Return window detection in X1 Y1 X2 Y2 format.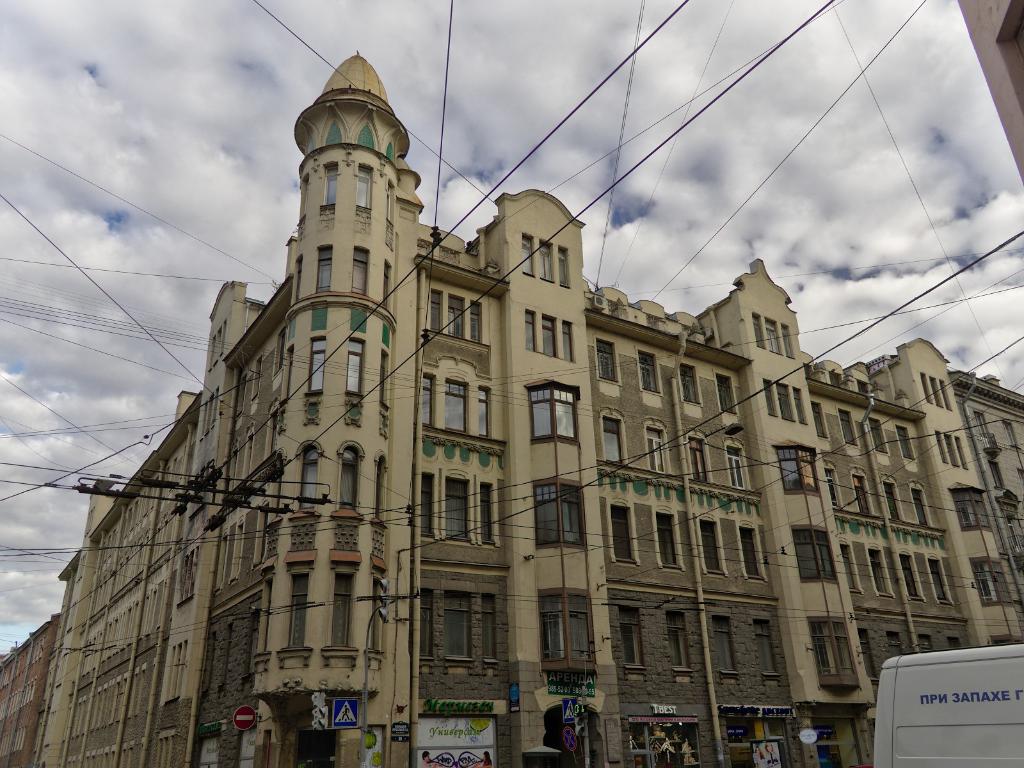
603 415 623 465.
